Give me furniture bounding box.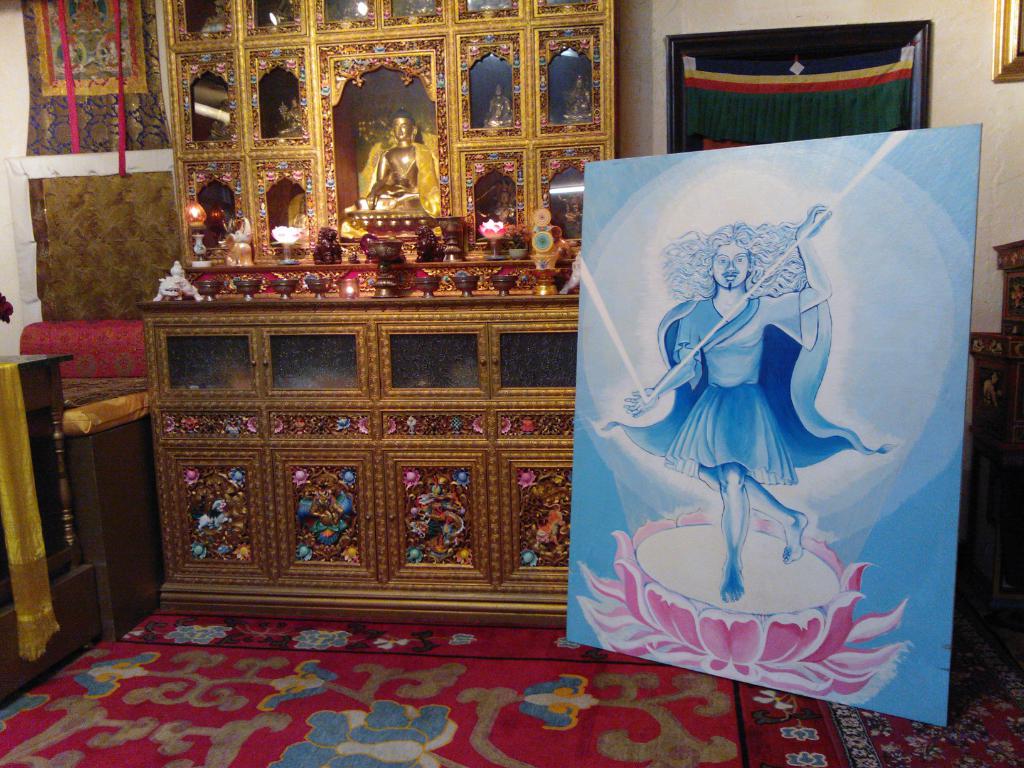
x1=0, y1=352, x2=106, y2=698.
